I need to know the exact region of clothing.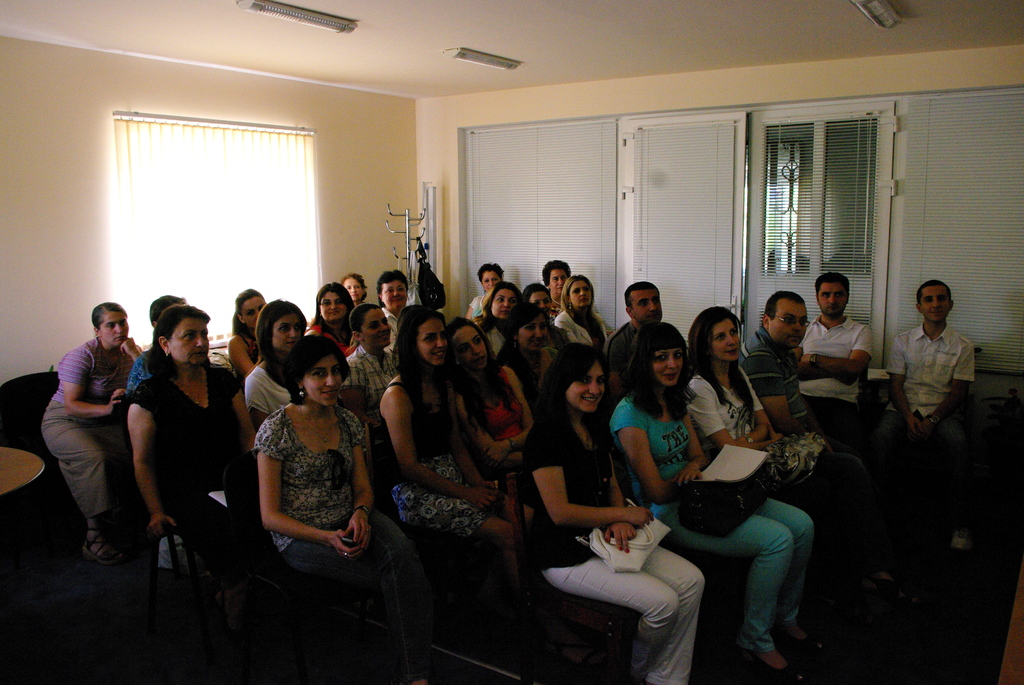
Region: (610,320,639,381).
